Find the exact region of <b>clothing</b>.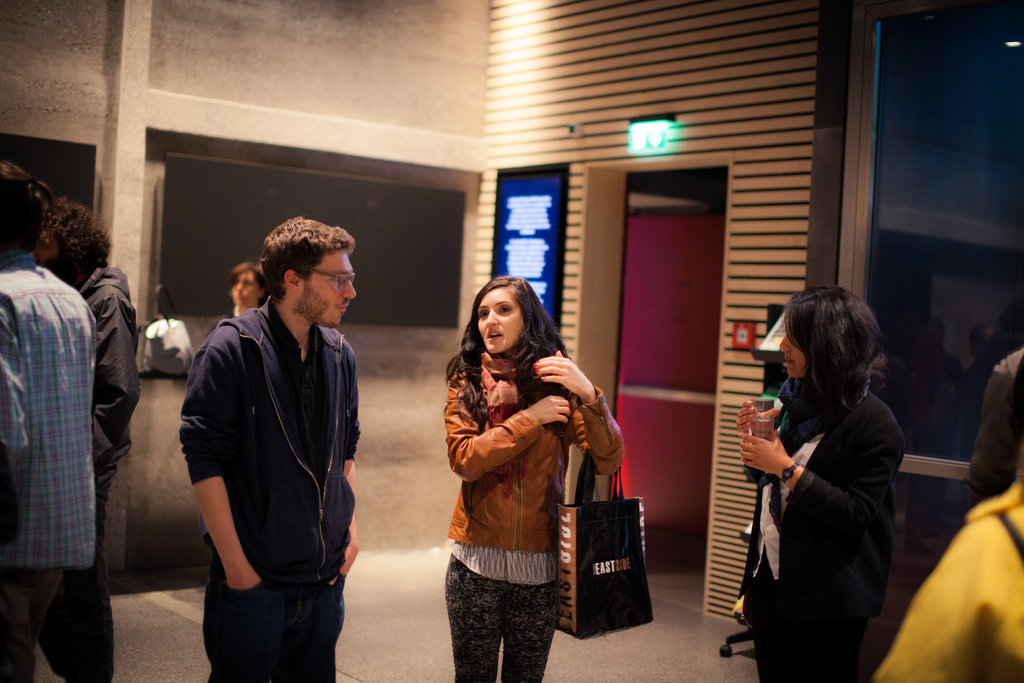
Exact region: (left=142, top=319, right=184, bottom=372).
